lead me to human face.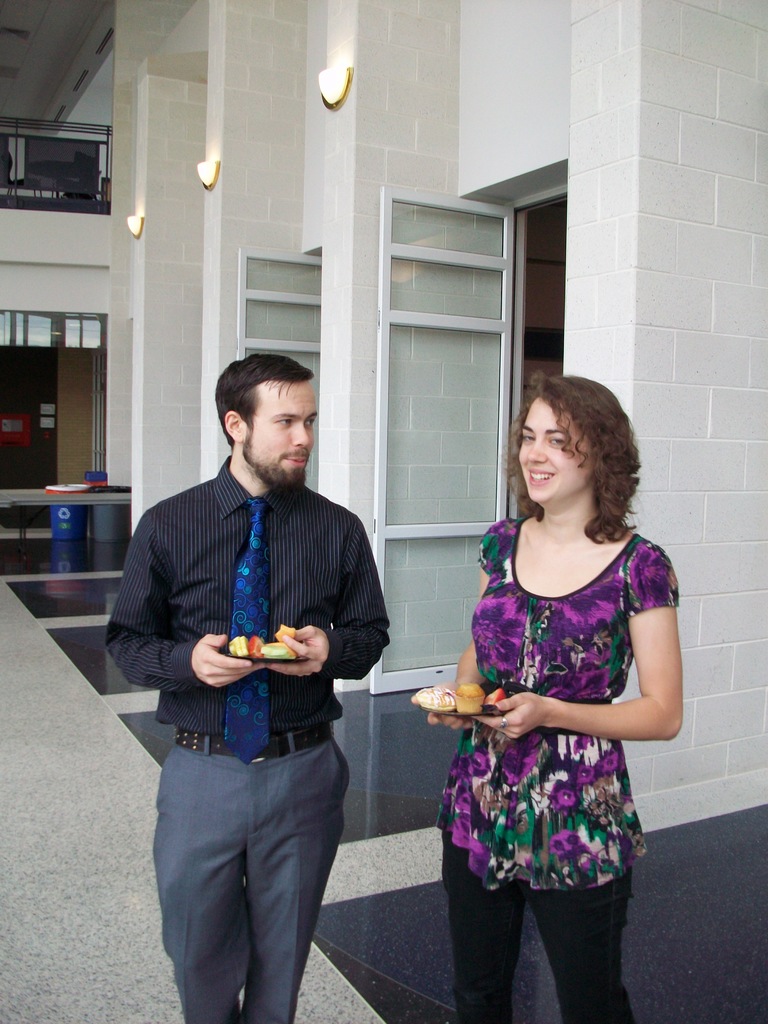
Lead to Rect(243, 383, 320, 472).
